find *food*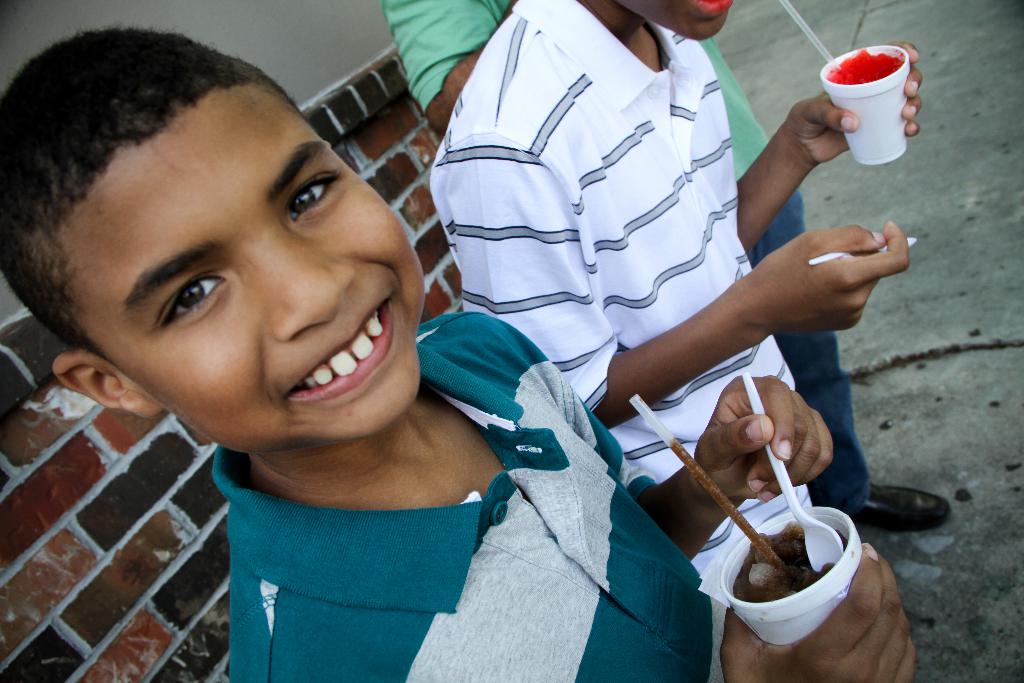
(x1=732, y1=495, x2=872, y2=621)
